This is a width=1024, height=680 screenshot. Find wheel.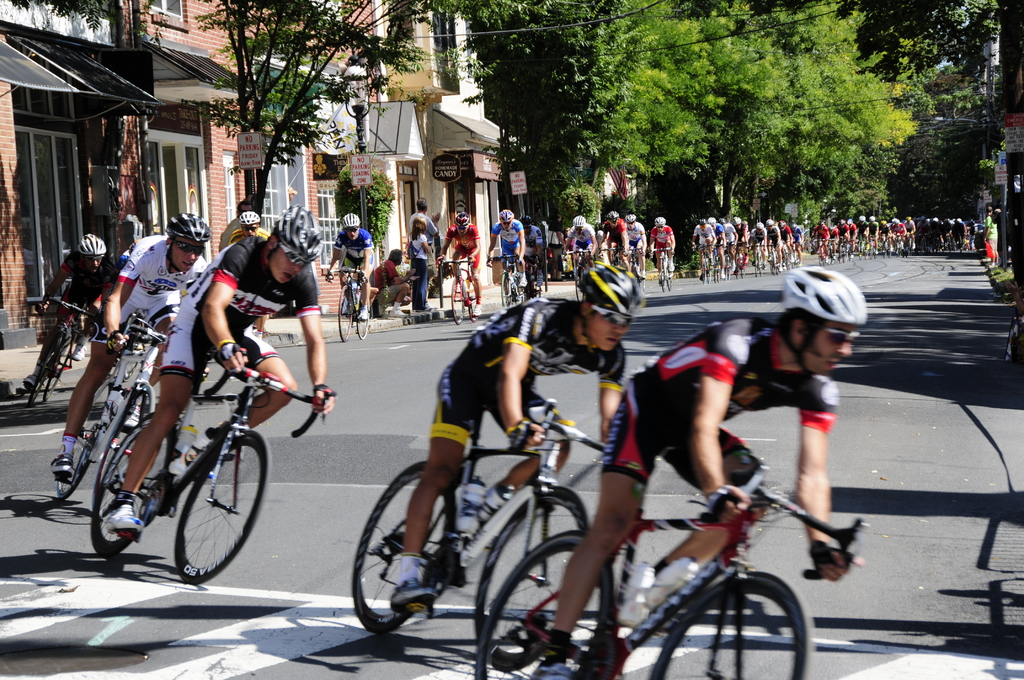
Bounding box: (x1=739, y1=259, x2=743, y2=282).
